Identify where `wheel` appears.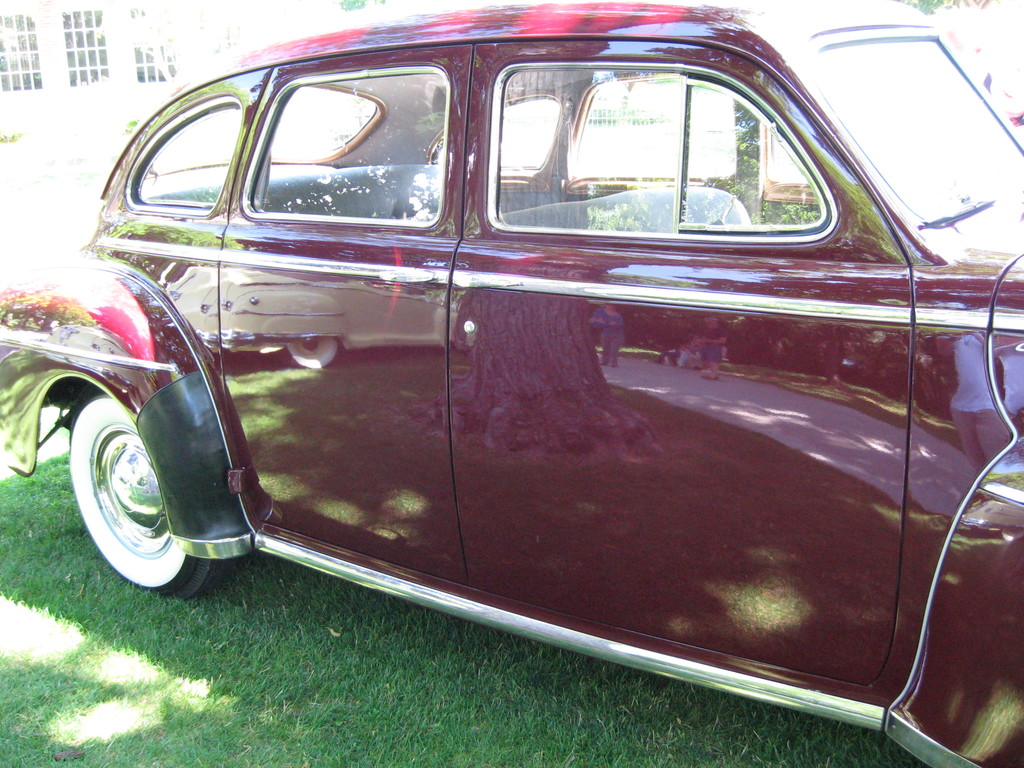
Appears at crop(61, 385, 212, 592).
